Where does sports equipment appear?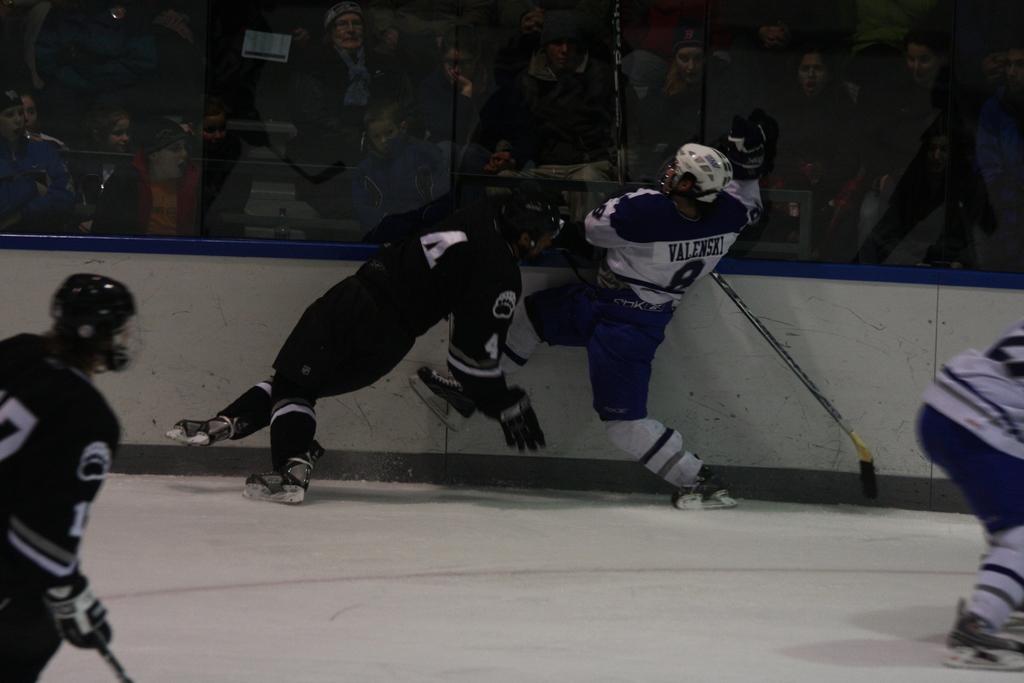
Appears at Rect(53, 575, 125, 654).
